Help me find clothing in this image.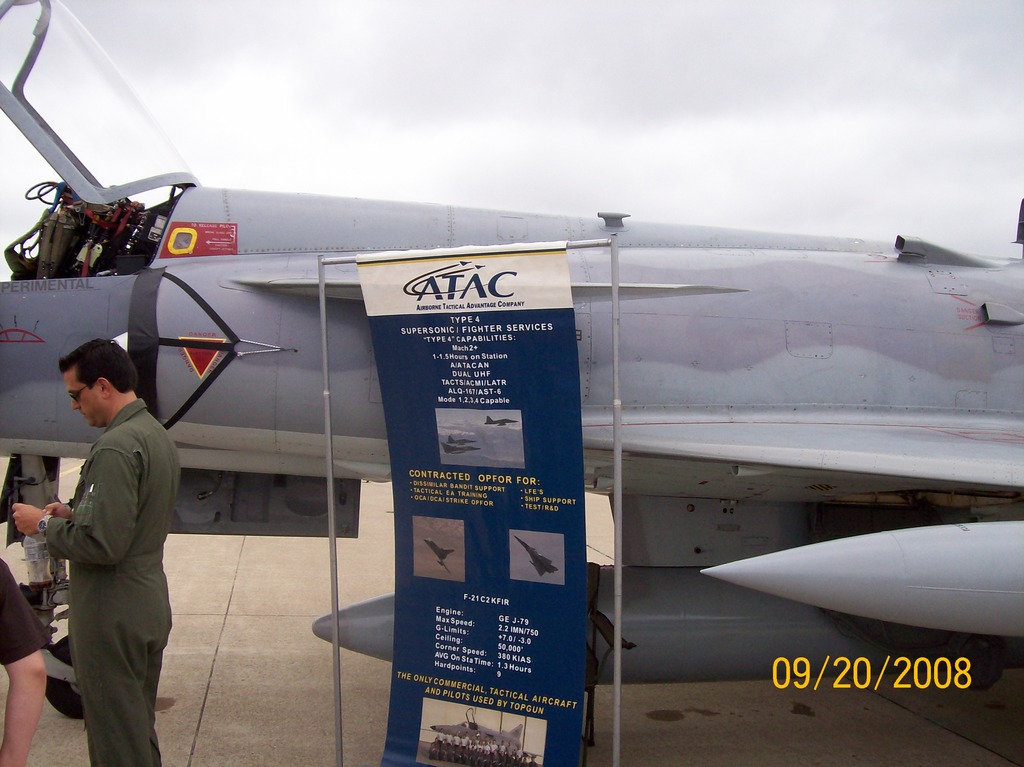
Found it: detection(40, 352, 186, 755).
